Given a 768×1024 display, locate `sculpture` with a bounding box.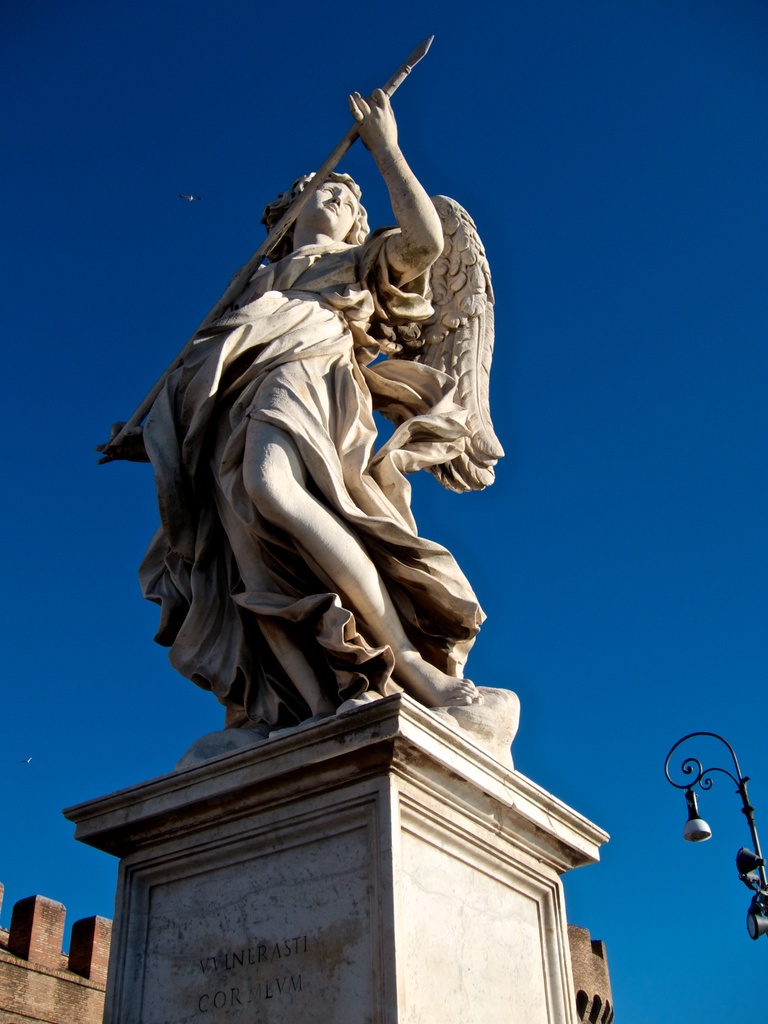
Located: 90/34/585/802.
